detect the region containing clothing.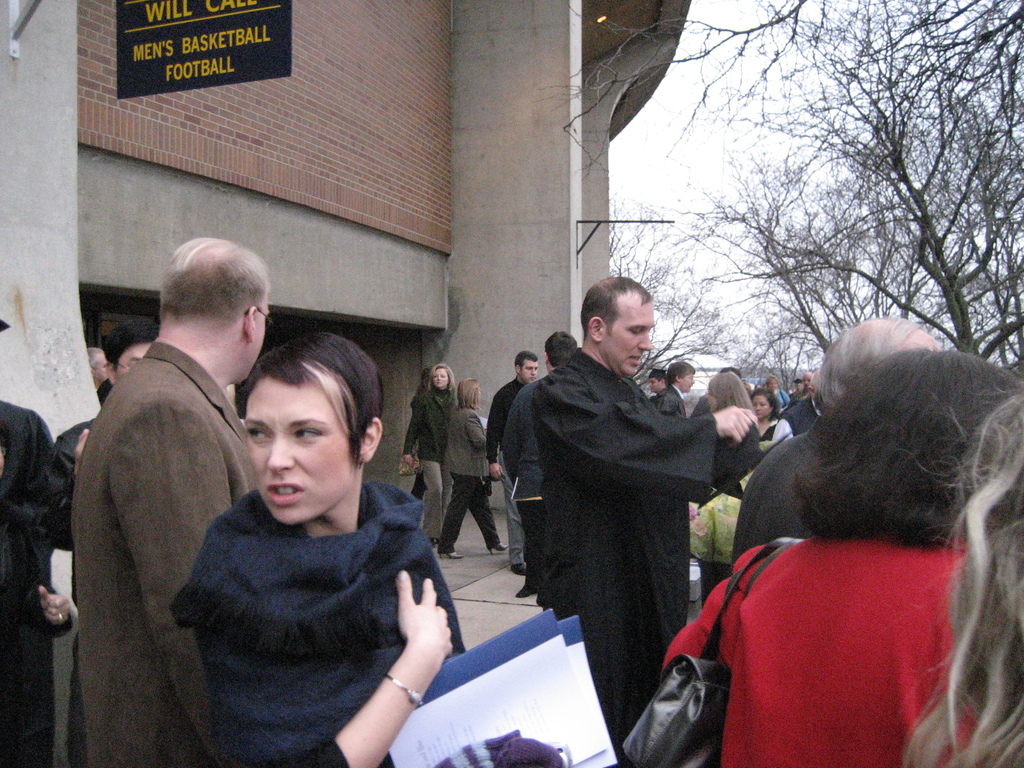
475,367,523,580.
